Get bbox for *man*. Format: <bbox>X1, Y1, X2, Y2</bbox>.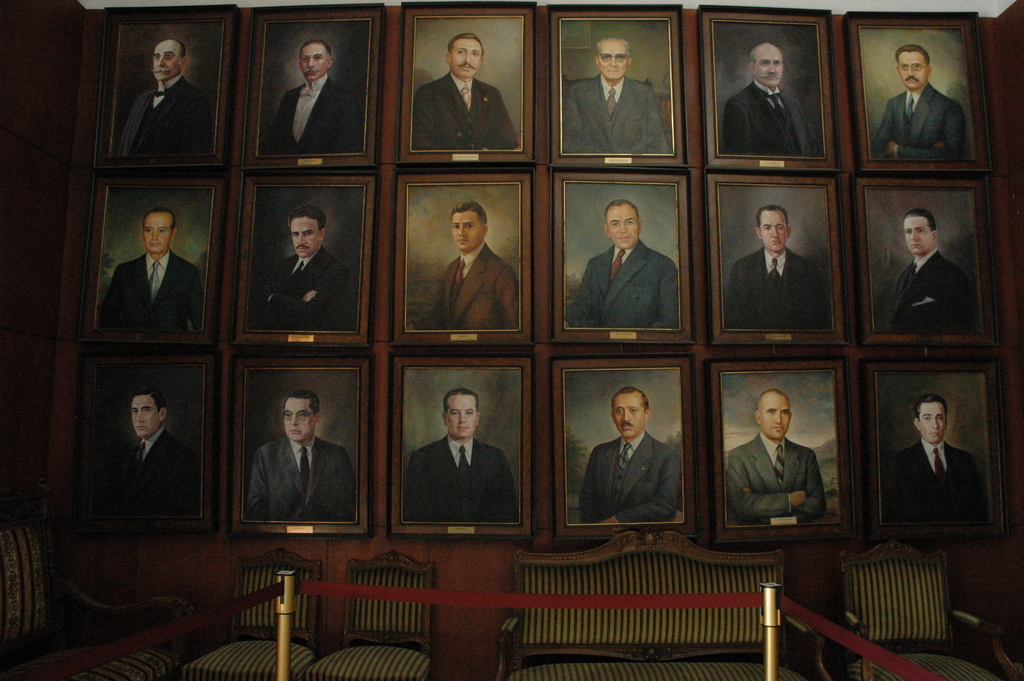
<bbox>874, 45, 966, 158</bbox>.
